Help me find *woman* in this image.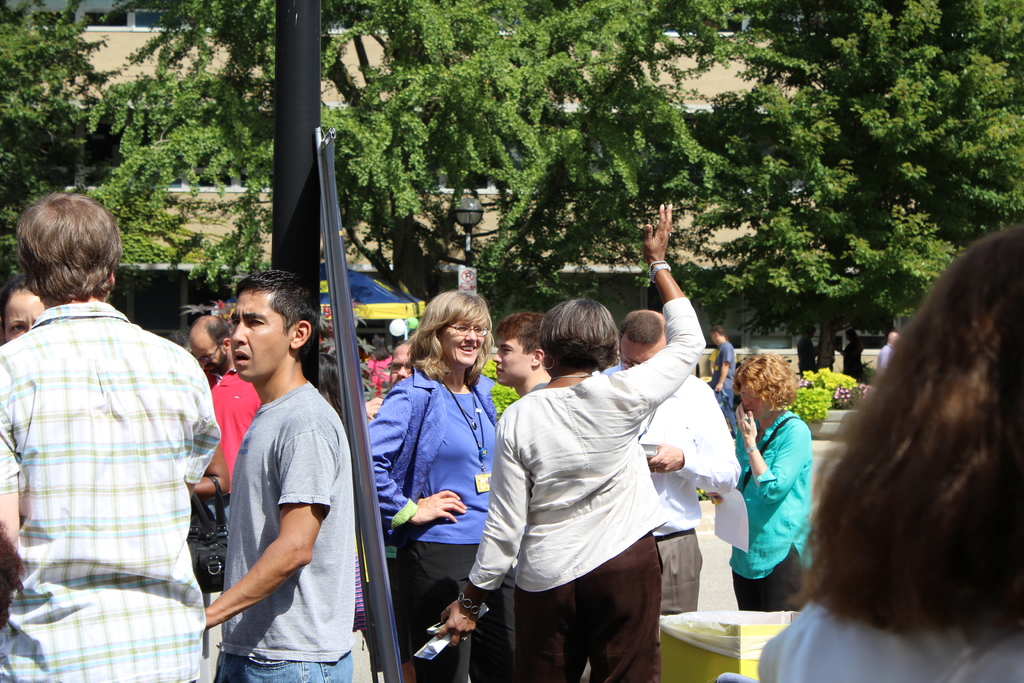
Found it: box(758, 229, 1023, 682).
